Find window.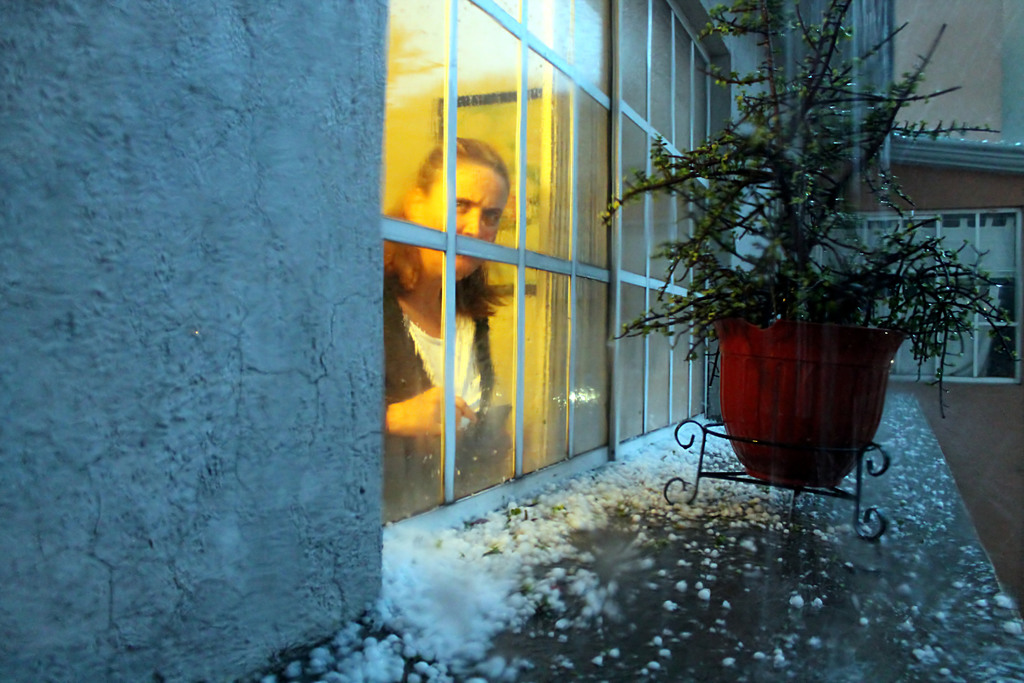
(left=863, top=0, right=1023, bottom=176).
